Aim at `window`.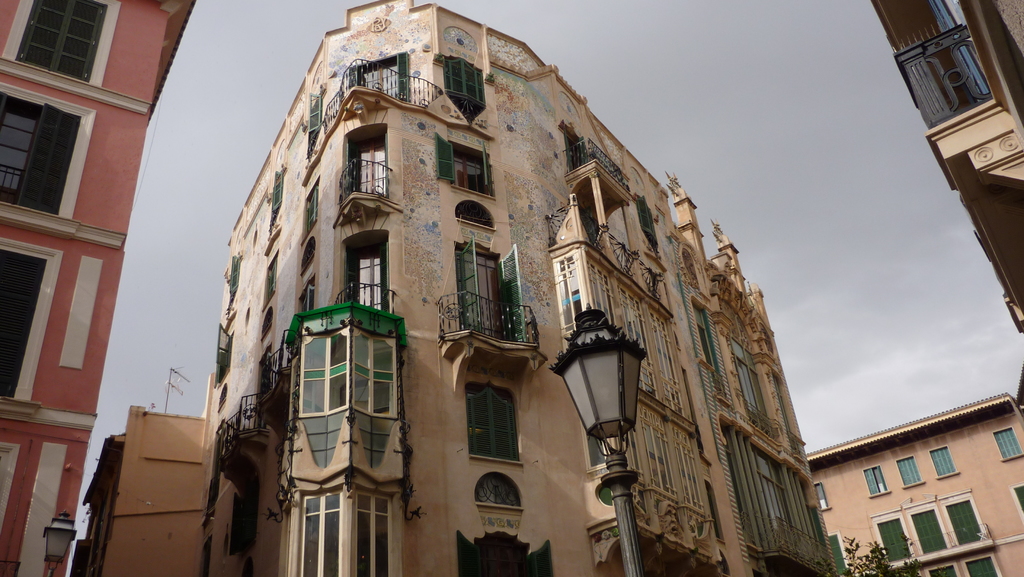
Aimed at 305,179,318,231.
